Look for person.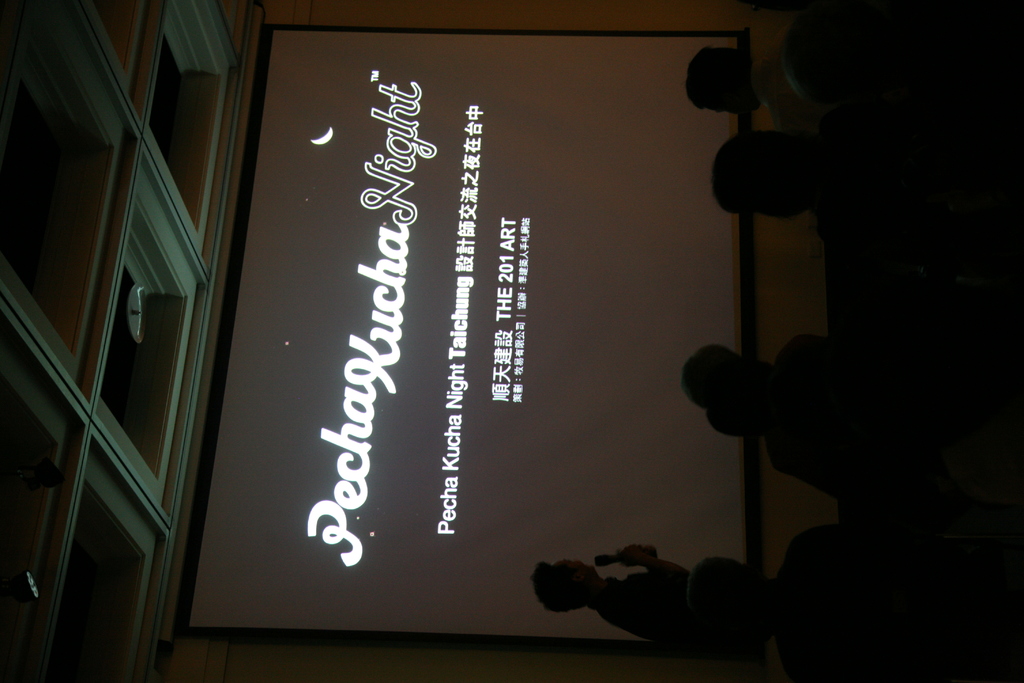
Found: 680,335,957,518.
